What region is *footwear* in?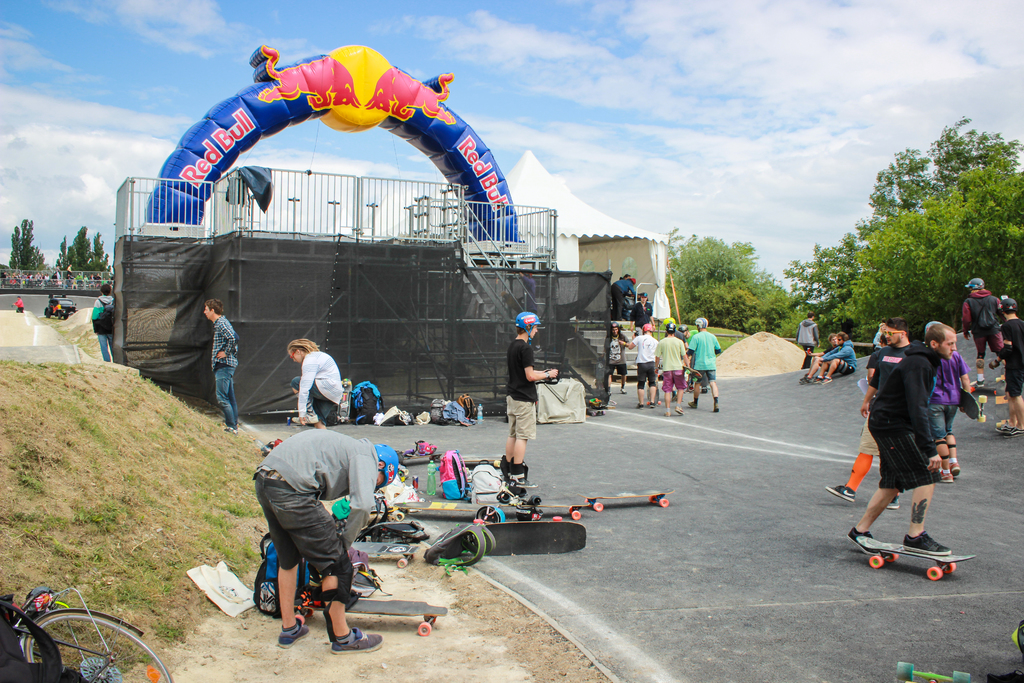
[x1=277, y1=613, x2=311, y2=653].
